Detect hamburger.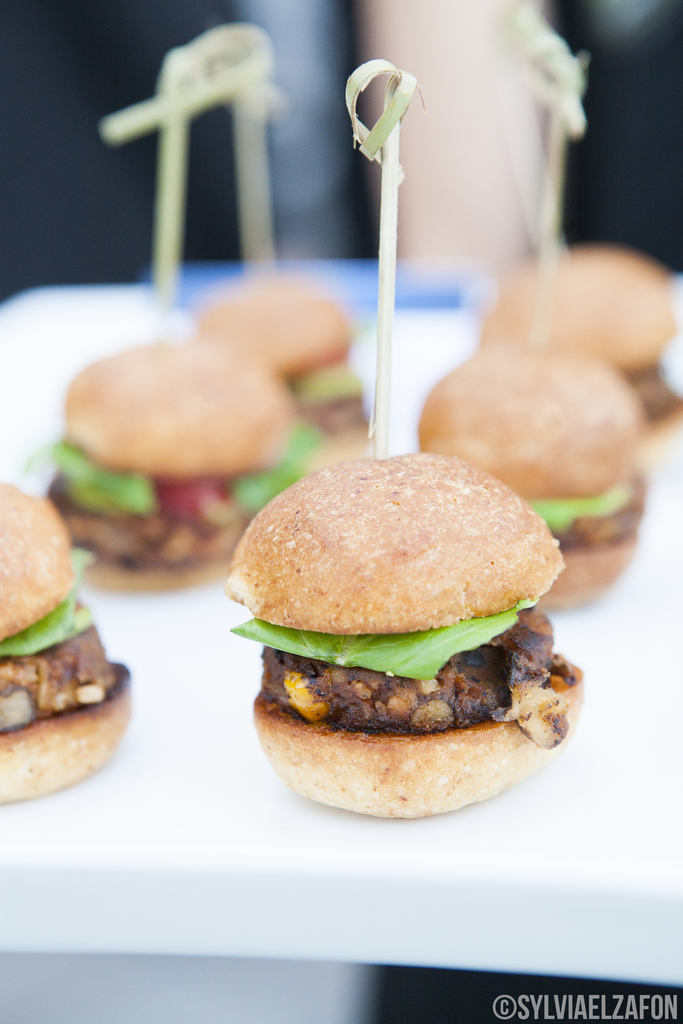
Detected at bbox(199, 273, 369, 445).
